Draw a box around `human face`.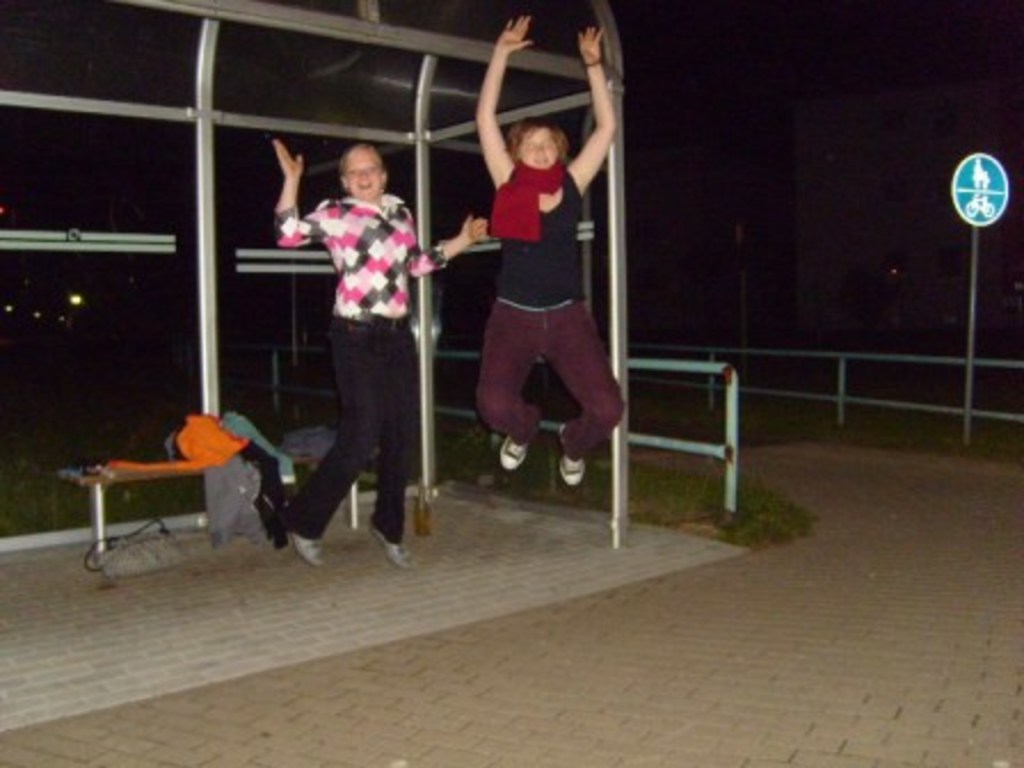
x1=519 y1=128 x2=558 y2=167.
